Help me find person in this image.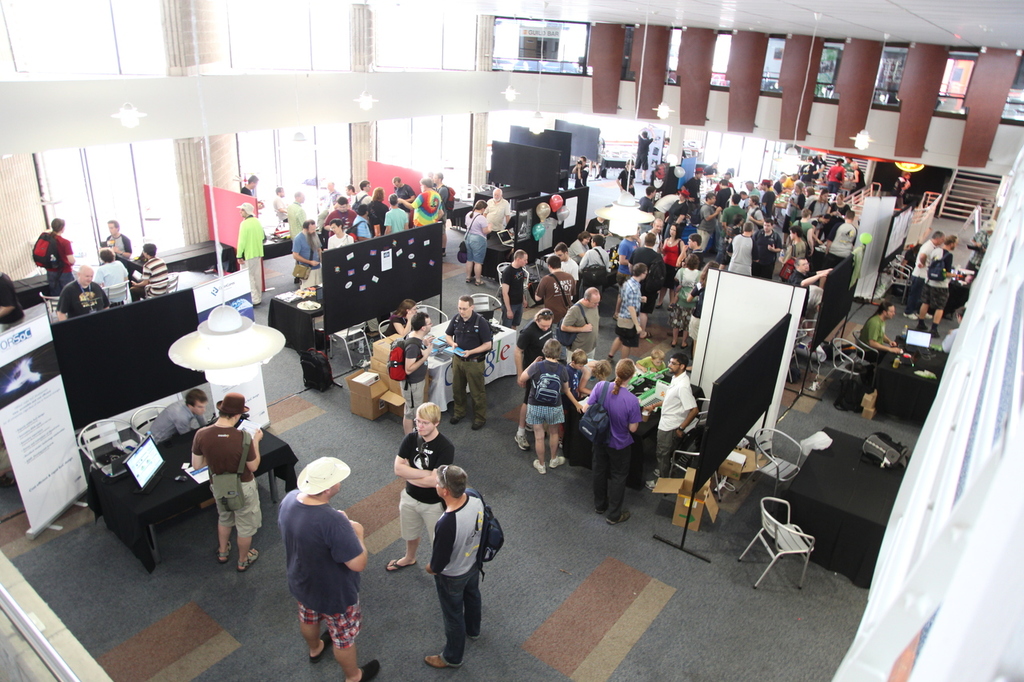
Found it: box=[674, 243, 704, 326].
